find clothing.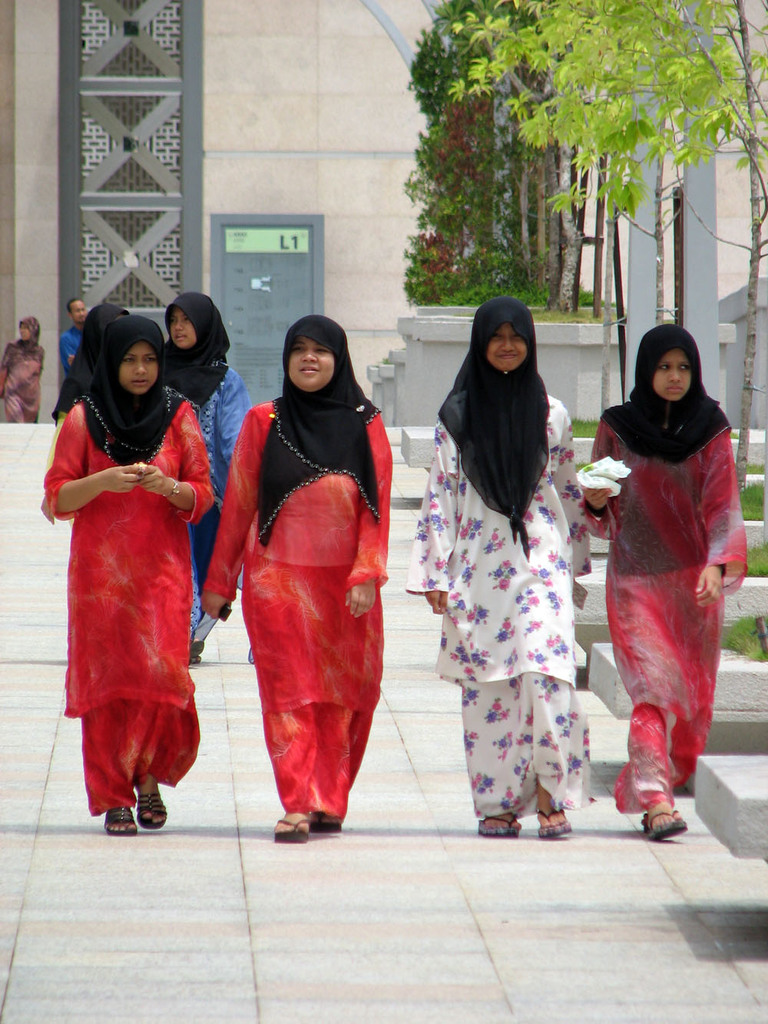
(left=406, top=370, right=592, bottom=827).
